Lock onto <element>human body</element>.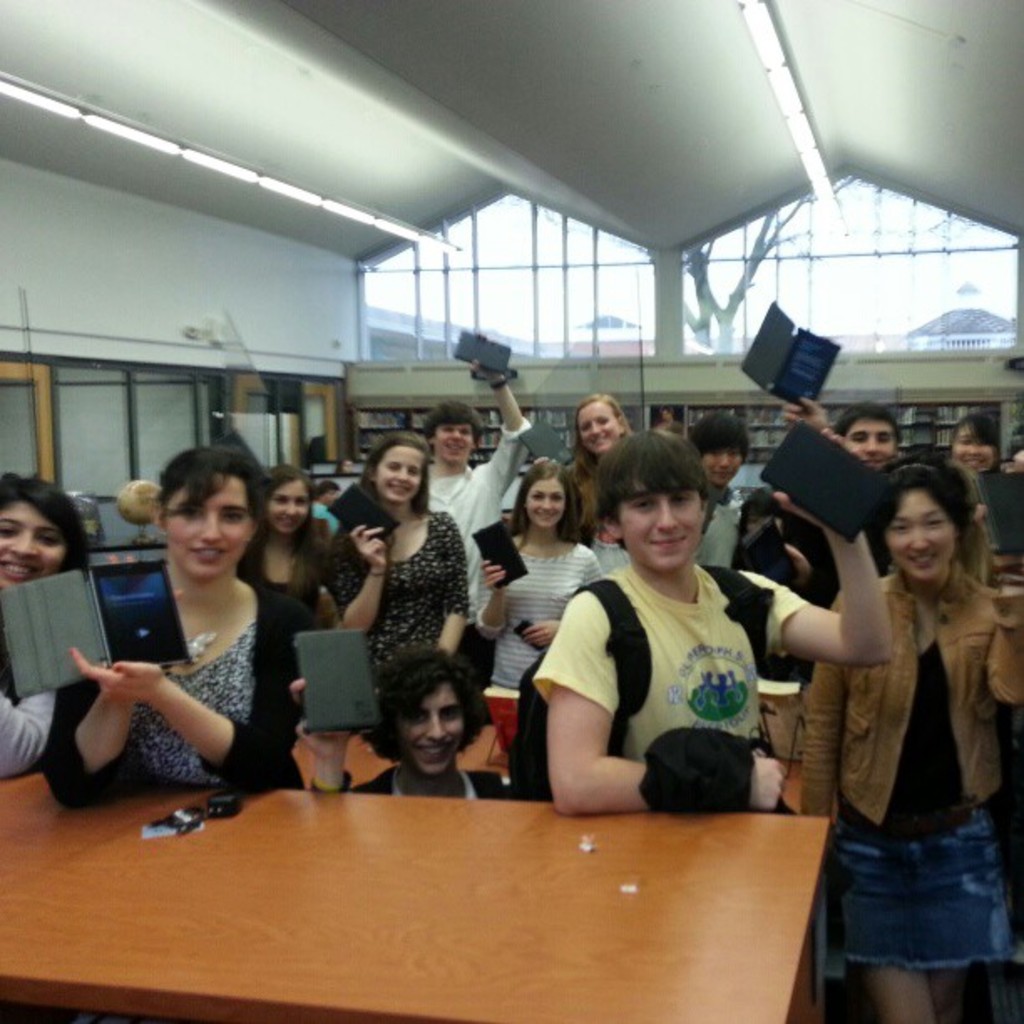
Locked: 37,440,294,812.
